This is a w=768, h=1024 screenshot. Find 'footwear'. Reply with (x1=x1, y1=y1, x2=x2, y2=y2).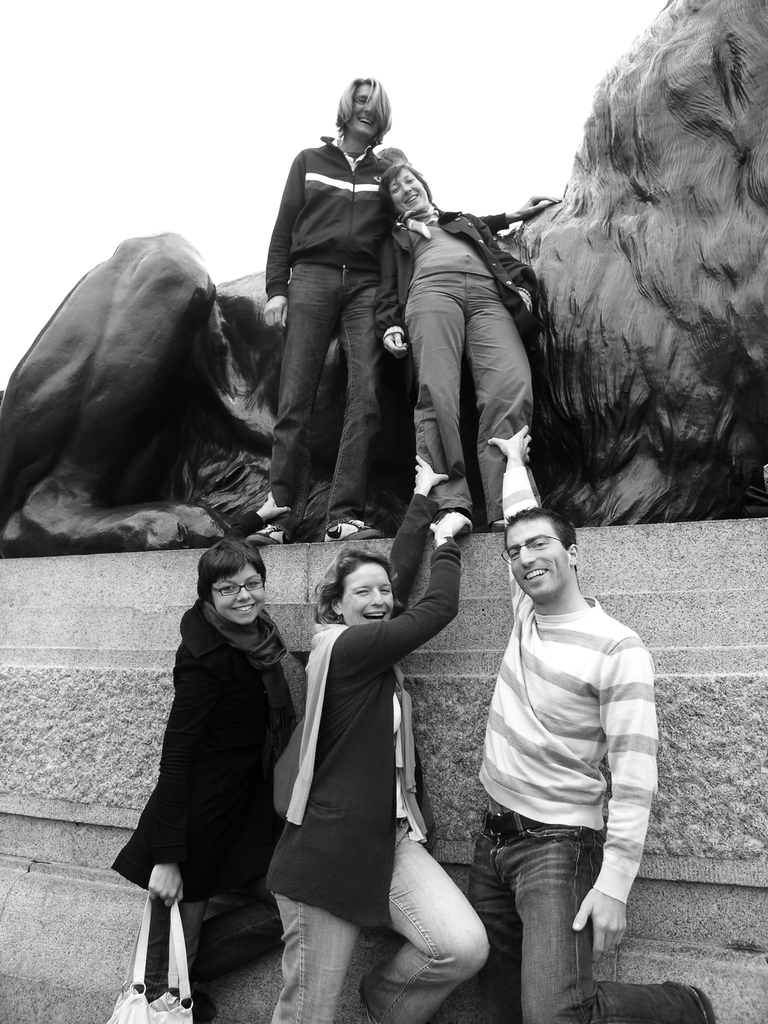
(x1=481, y1=512, x2=507, y2=531).
